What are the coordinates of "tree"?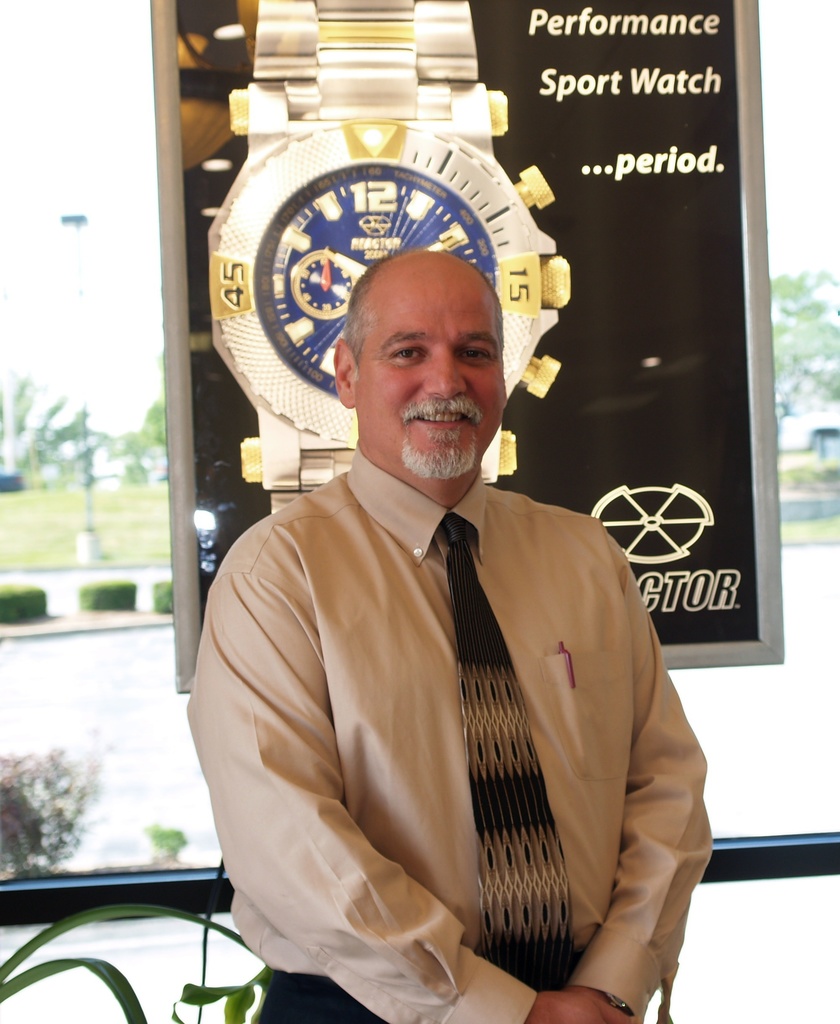
(x1=774, y1=278, x2=836, y2=408).
